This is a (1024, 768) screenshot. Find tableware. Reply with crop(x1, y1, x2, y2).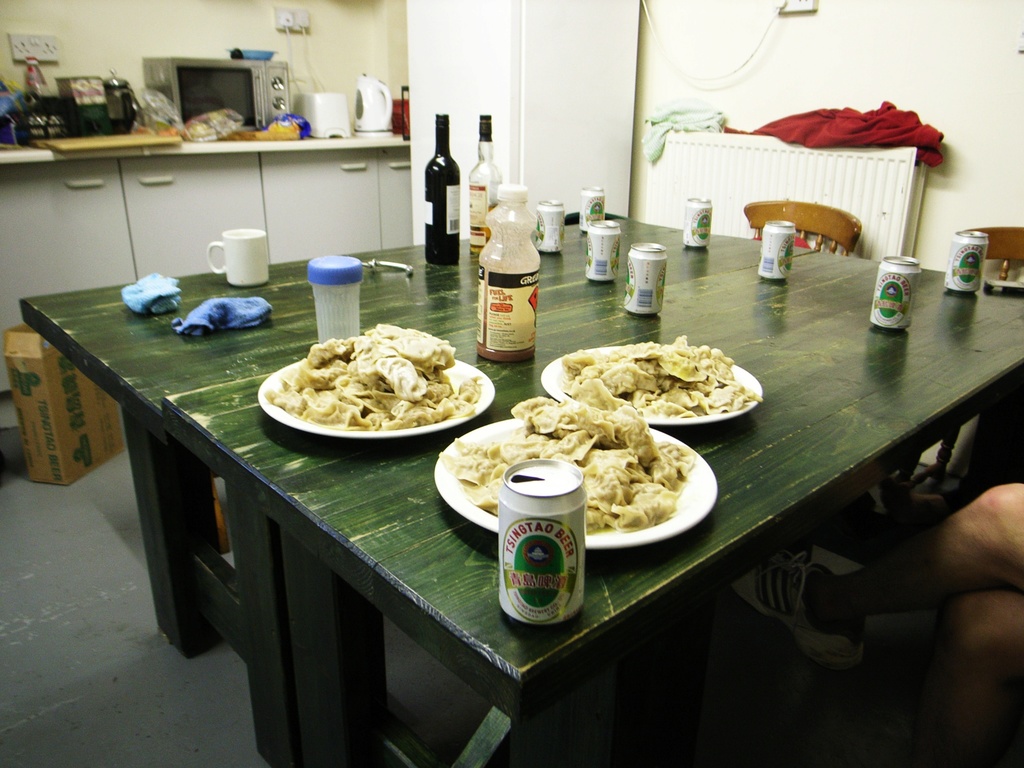
crop(435, 416, 715, 552).
